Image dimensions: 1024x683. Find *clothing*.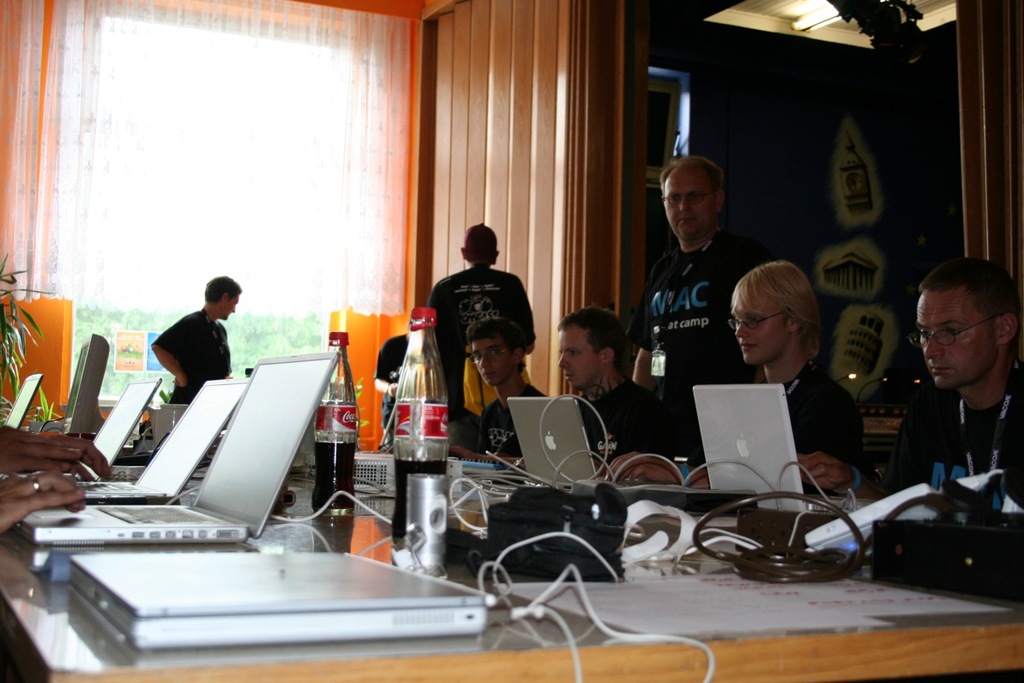
detection(425, 267, 521, 435).
